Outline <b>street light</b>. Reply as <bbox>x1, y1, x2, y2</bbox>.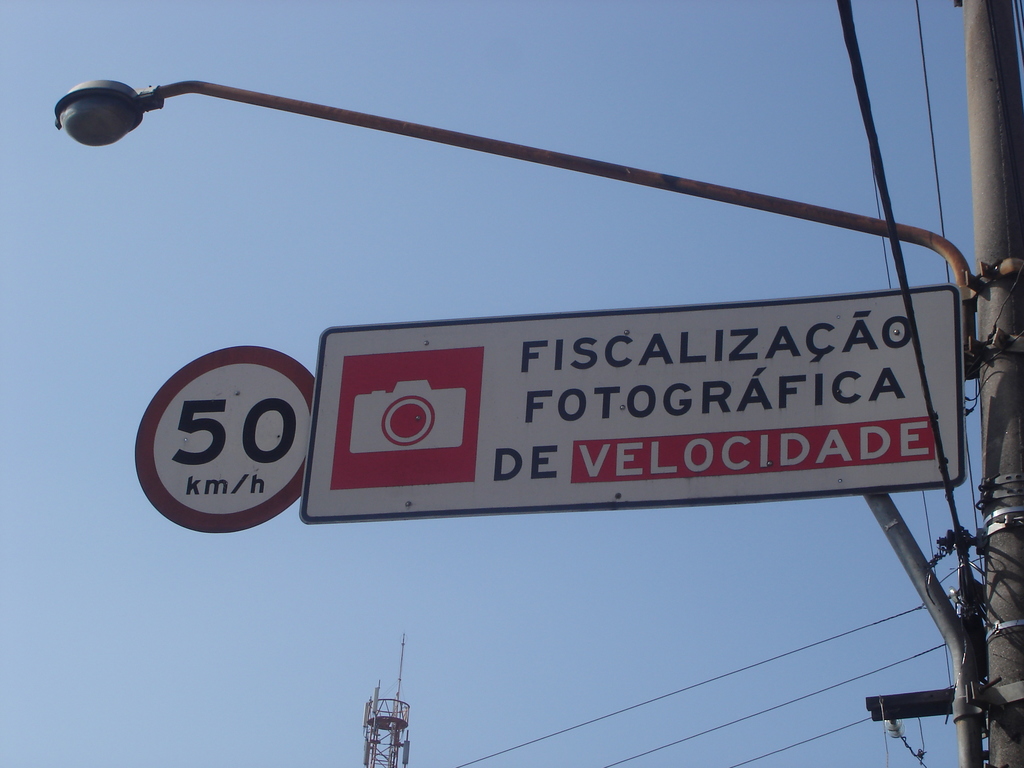
<bbox>56, 74, 972, 762</bbox>.
